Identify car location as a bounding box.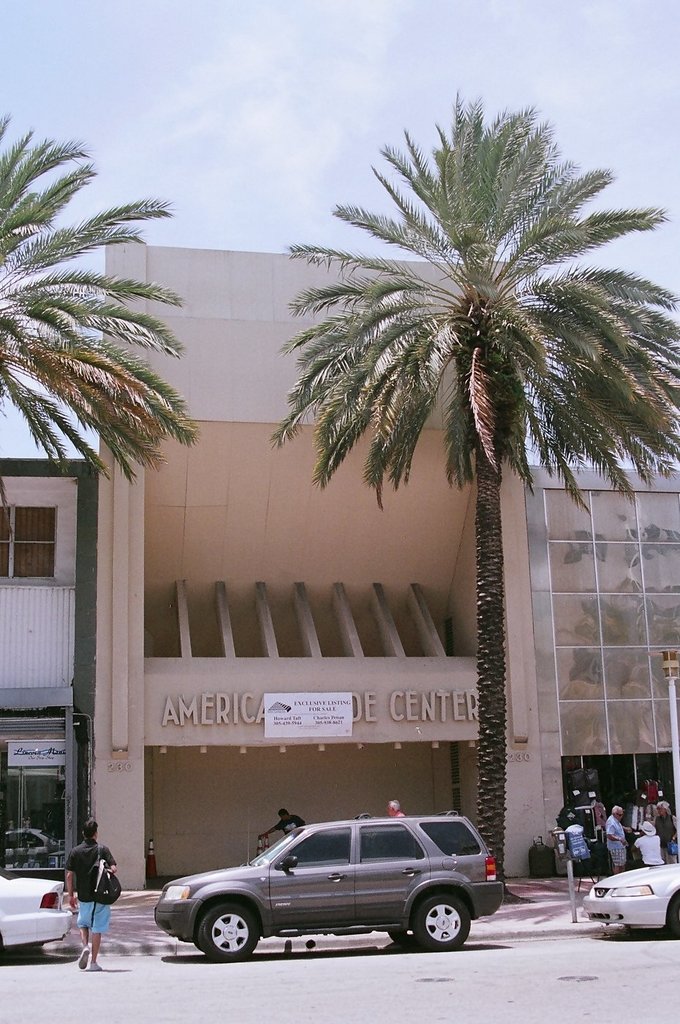
select_region(159, 819, 507, 964).
